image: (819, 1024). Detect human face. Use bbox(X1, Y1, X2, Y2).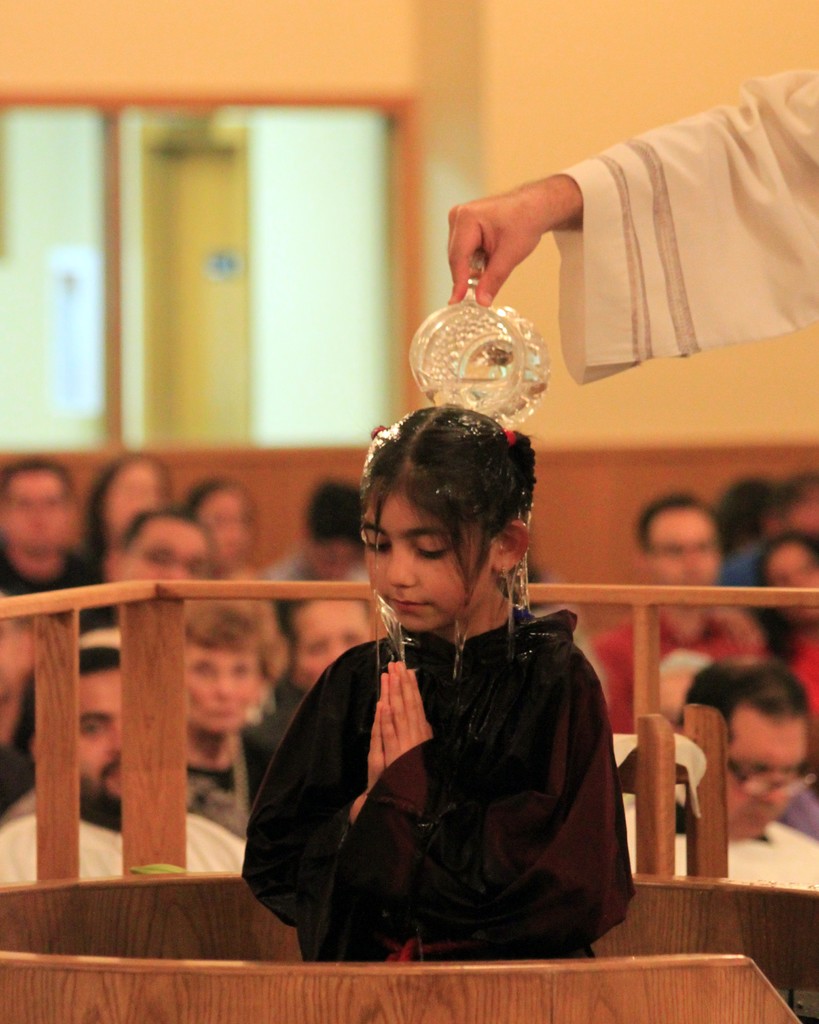
bbox(294, 596, 376, 689).
